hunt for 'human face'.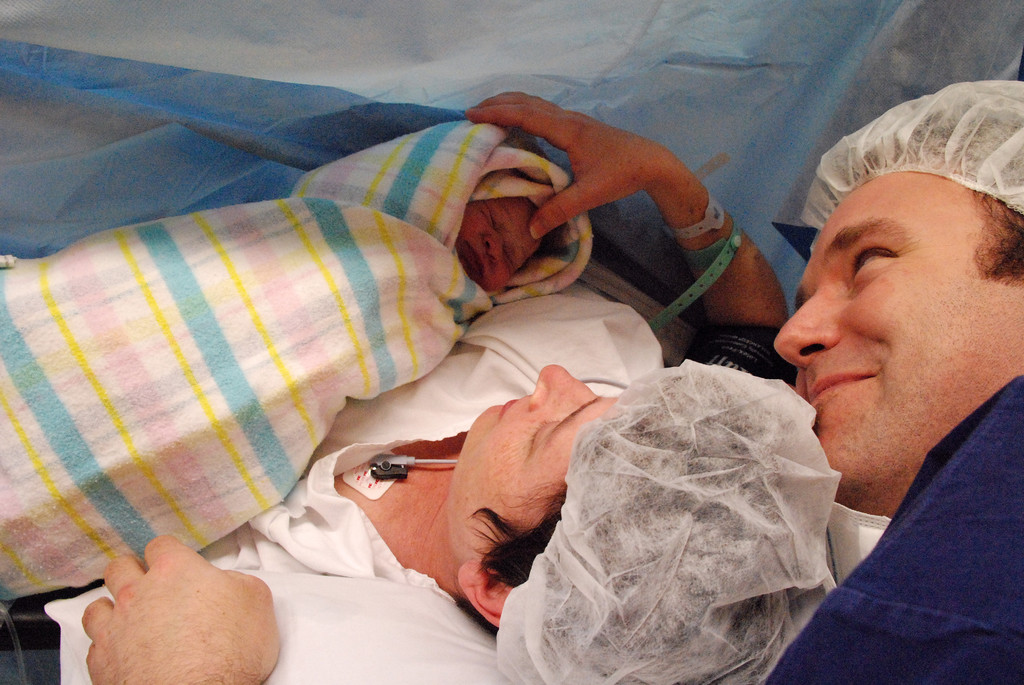
Hunted down at 764:187:1000:486.
